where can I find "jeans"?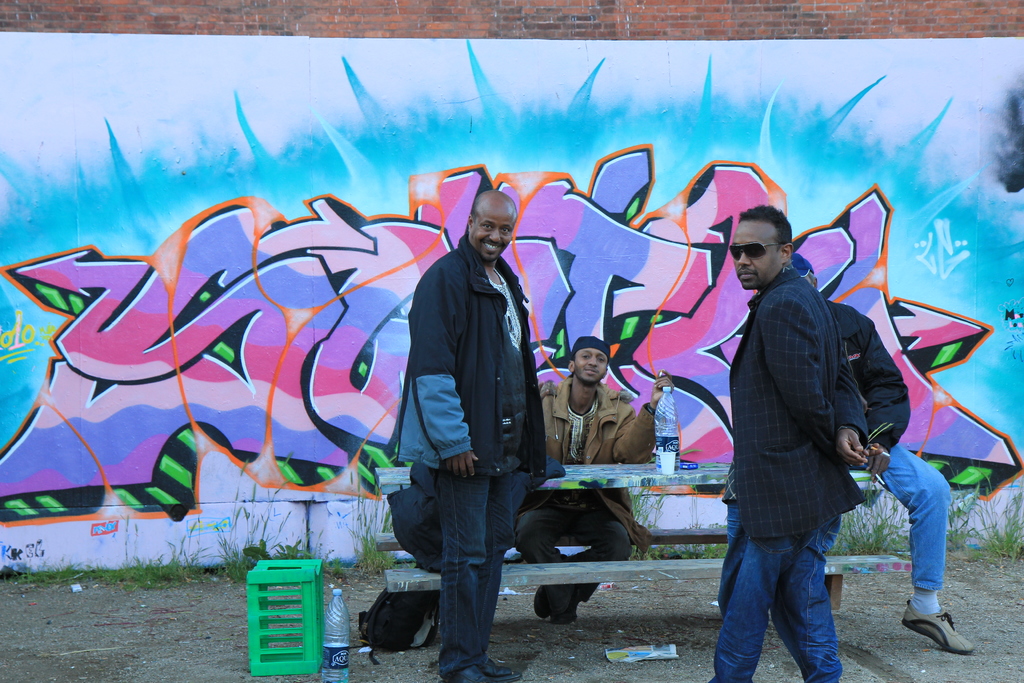
You can find it at [862, 440, 952, 602].
